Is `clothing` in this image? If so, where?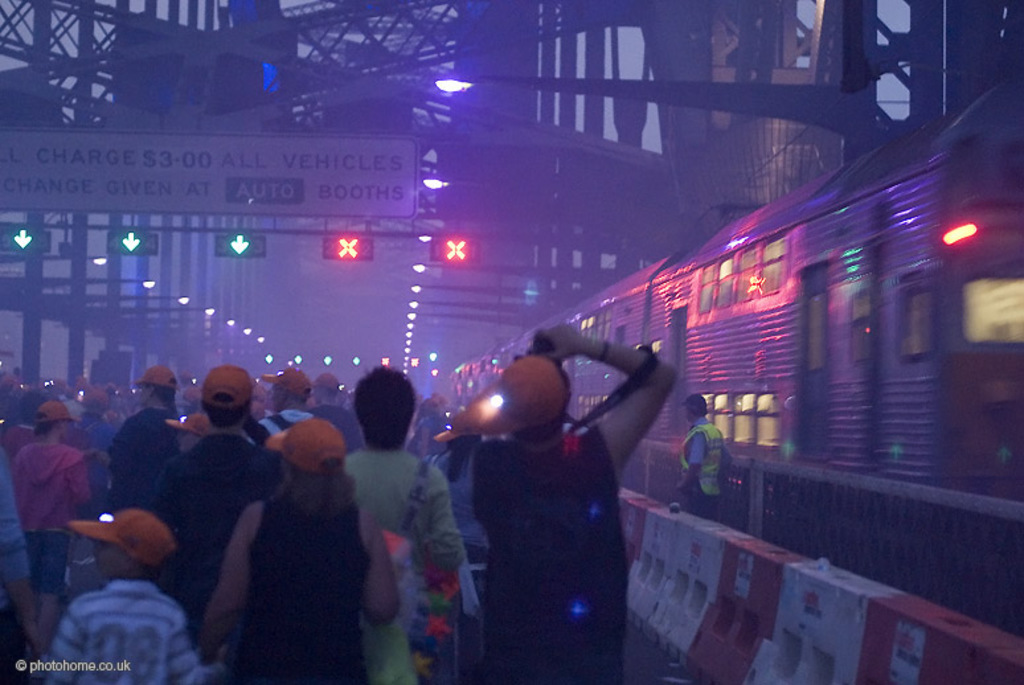
Yes, at pyautogui.locateOnScreen(675, 423, 725, 517).
